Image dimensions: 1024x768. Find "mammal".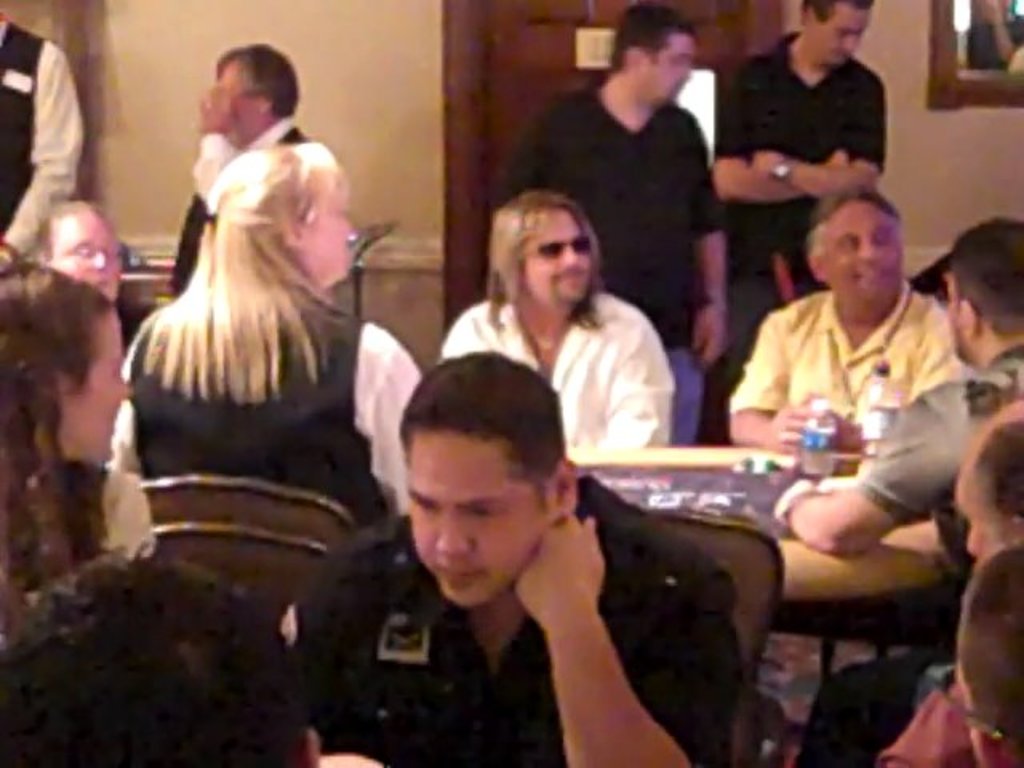
[left=731, top=194, right=939, bottom=472].
